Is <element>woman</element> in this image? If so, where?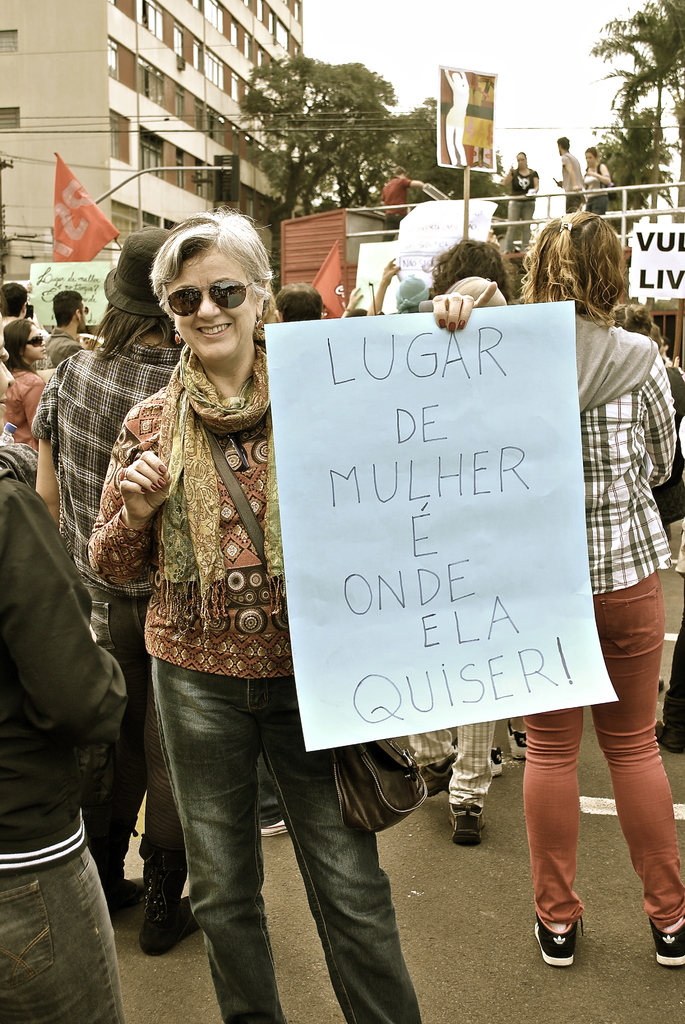
Yes, at [585,147,610,220].
